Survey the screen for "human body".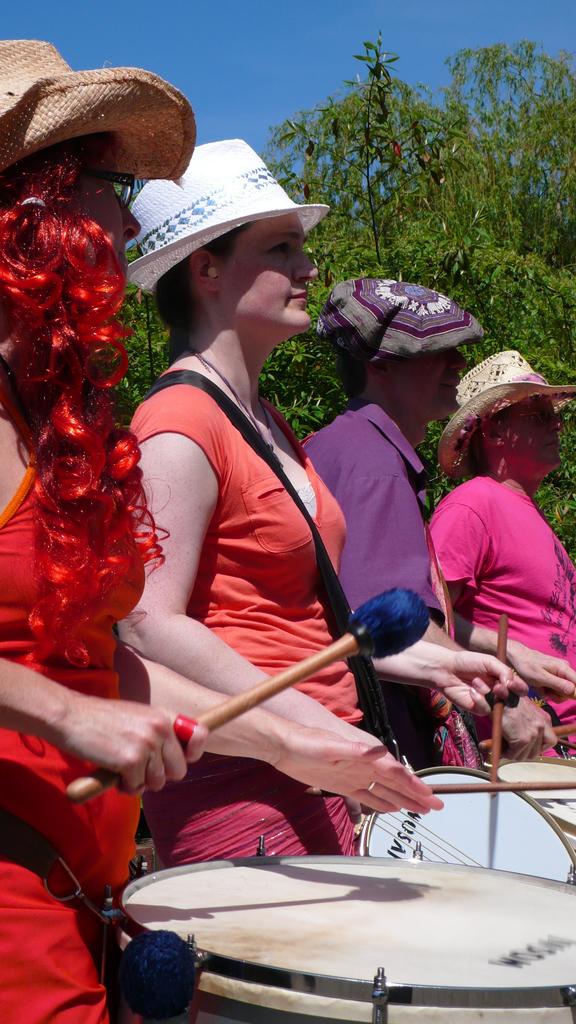
Survey found: bbox=(305, 271, 560, 765).
